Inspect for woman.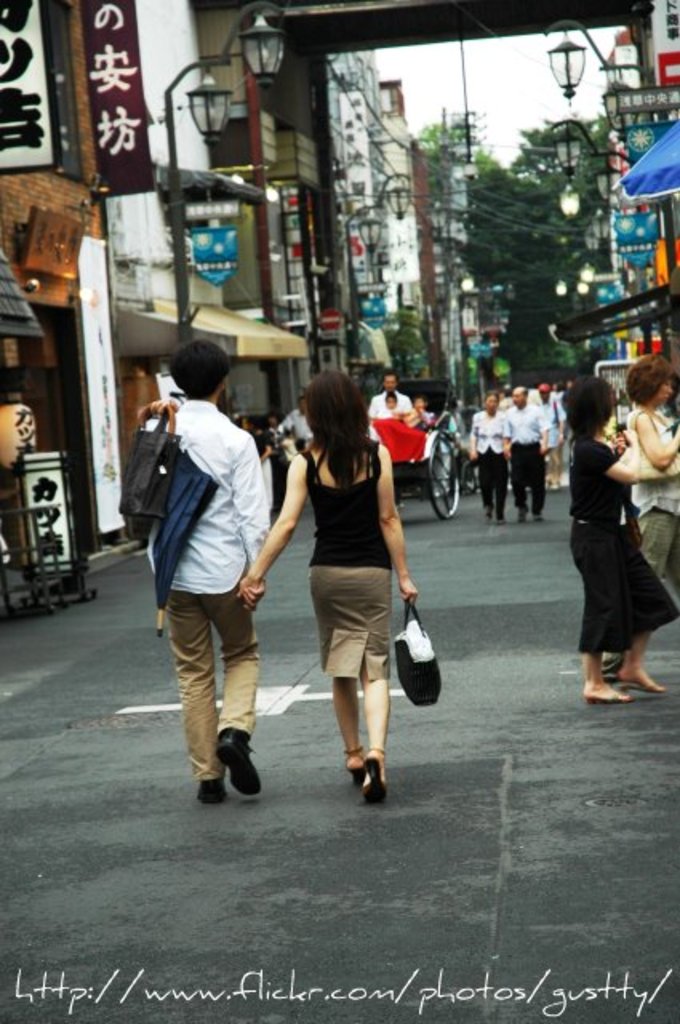
Inspection: (598, 352, 678, 686).
